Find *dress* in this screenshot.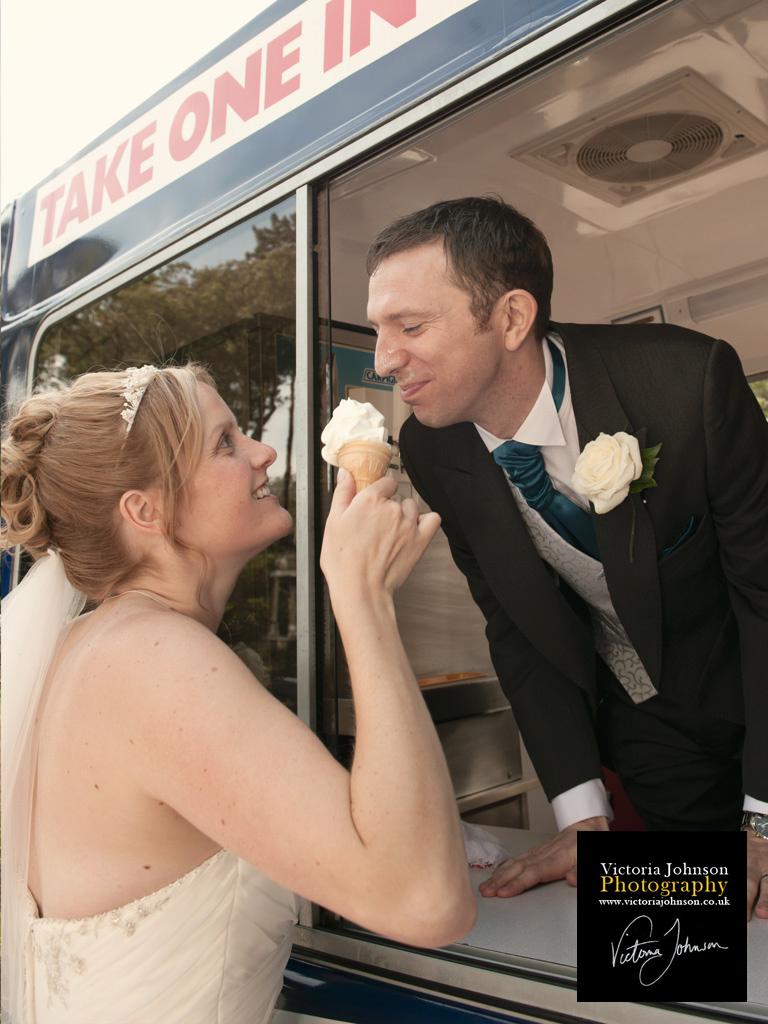
The bounding box for *dress* is <bbox>0, 851, 299, 1023</bbox>.
